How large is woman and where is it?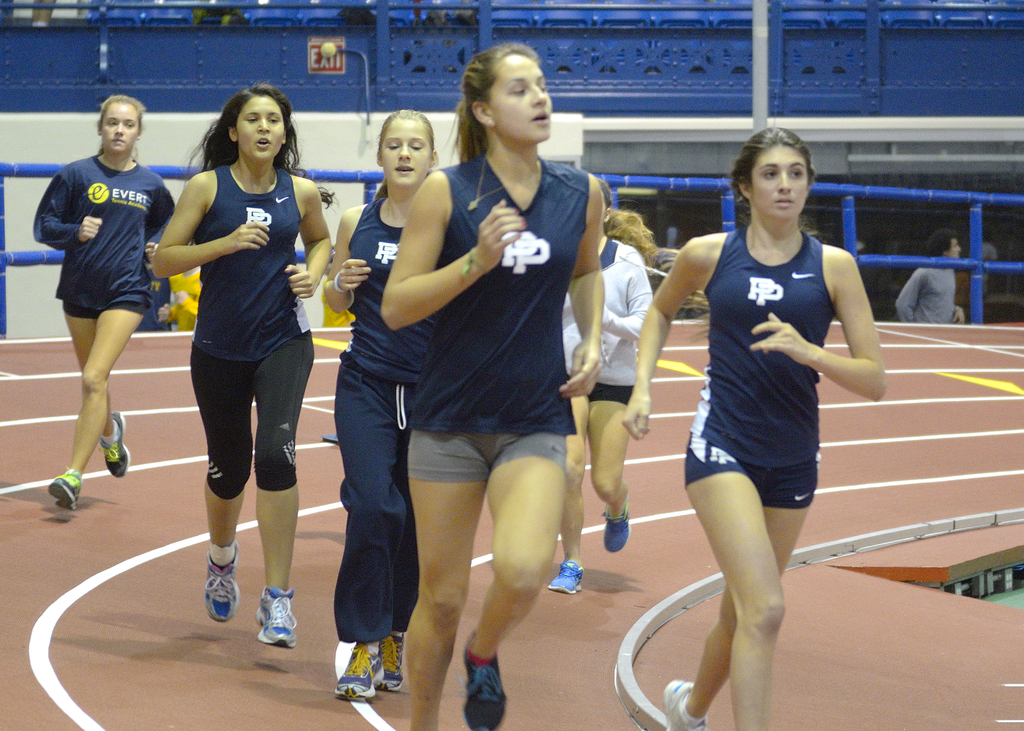
Bounding box: {"left": 323, "top": 113, "right": 465, "bottom": 694}.
